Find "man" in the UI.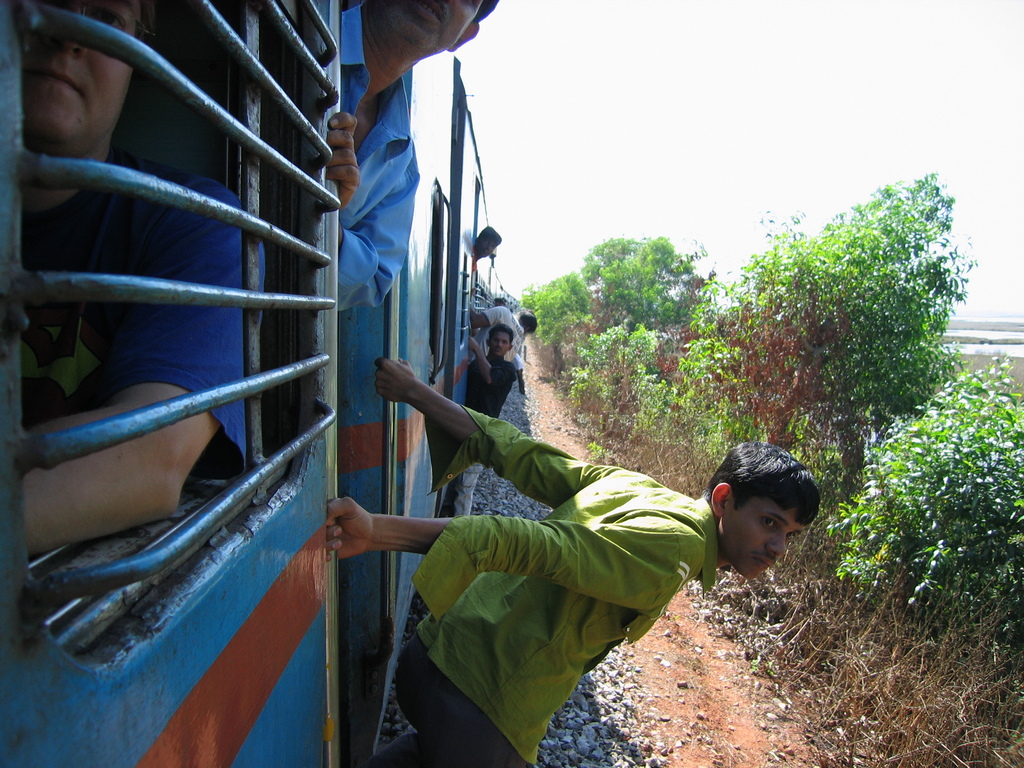
UI element at (27,0,268,555).
